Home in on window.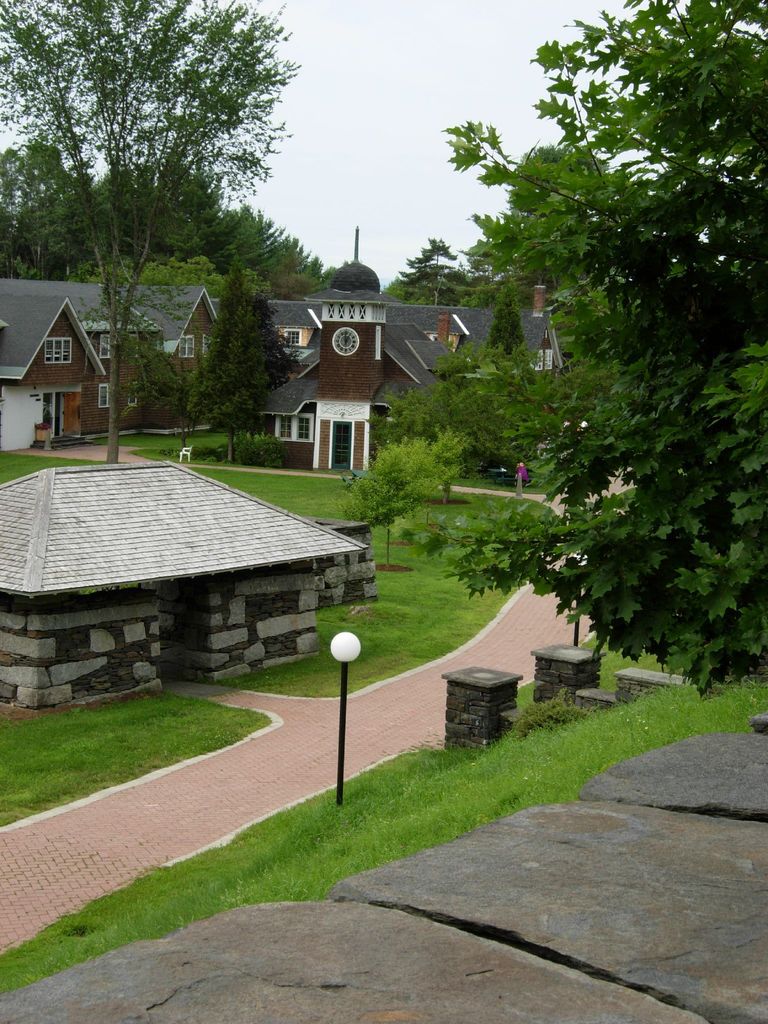
Homed in at region(45, 342, 71, 367).
